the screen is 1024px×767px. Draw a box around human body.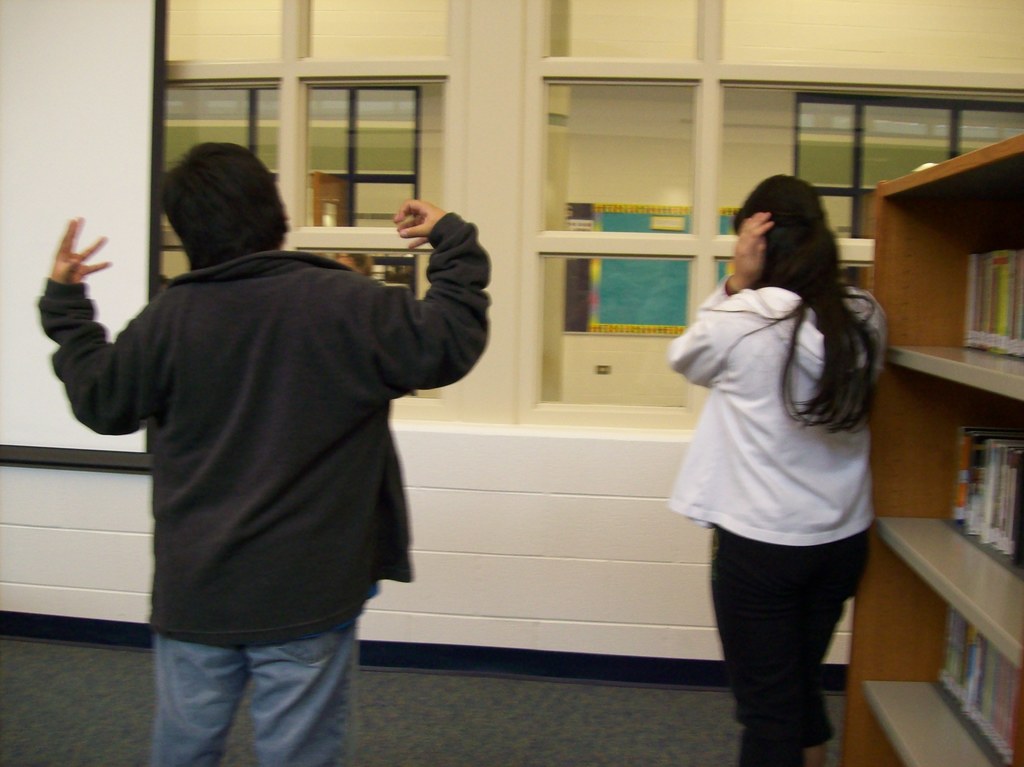
{"x1": 42, "y1": 143, "x2": 488, "y2": 766}.
